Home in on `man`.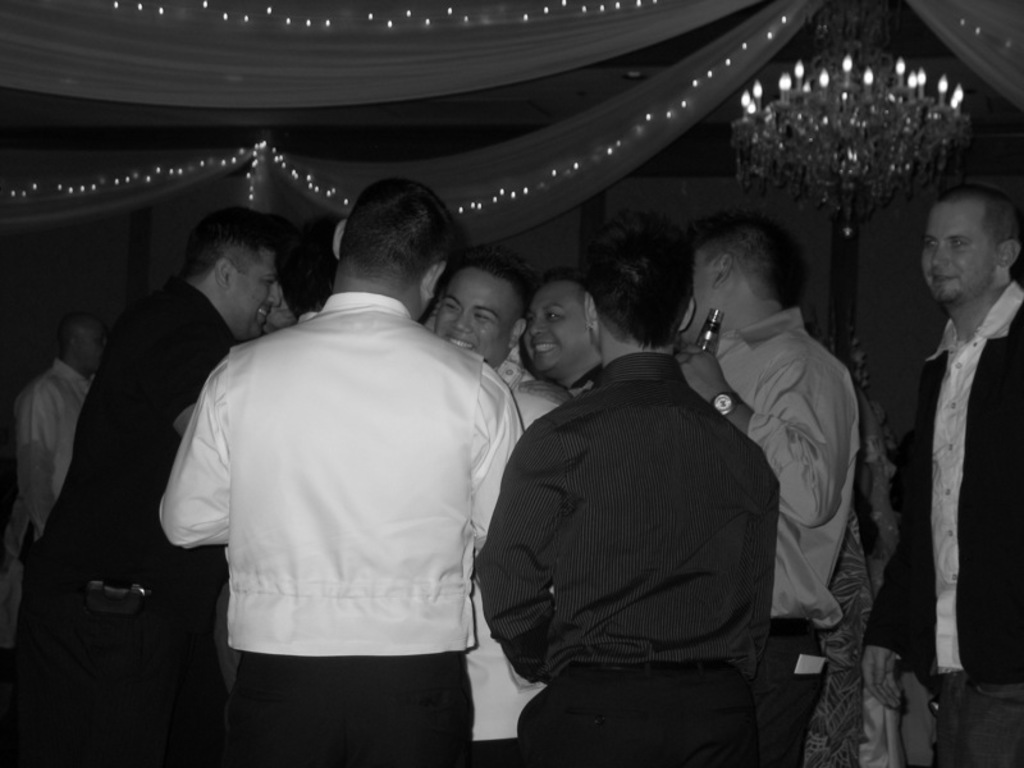
Homed in at locate(13, 314, 131, 562).
